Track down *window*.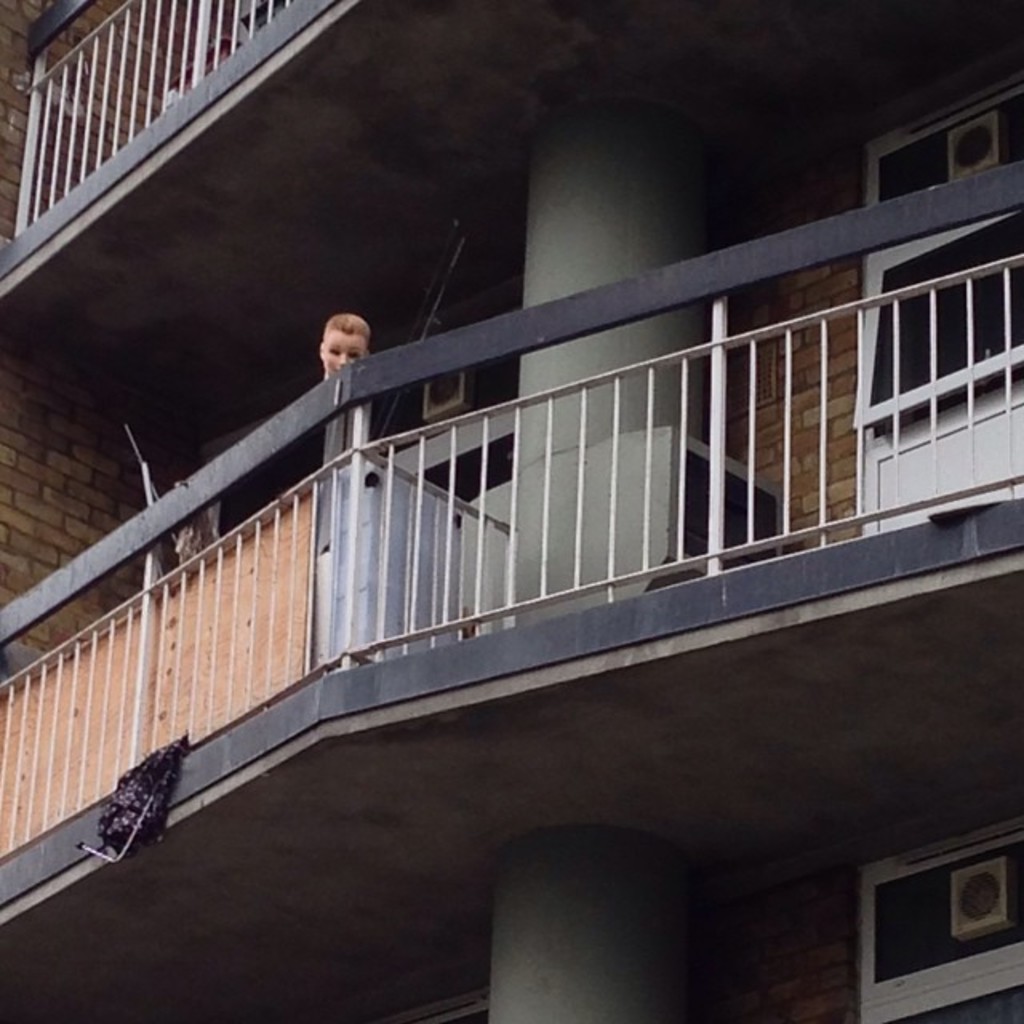
Tracked to select_region(854, 816, 1022, 1022).
